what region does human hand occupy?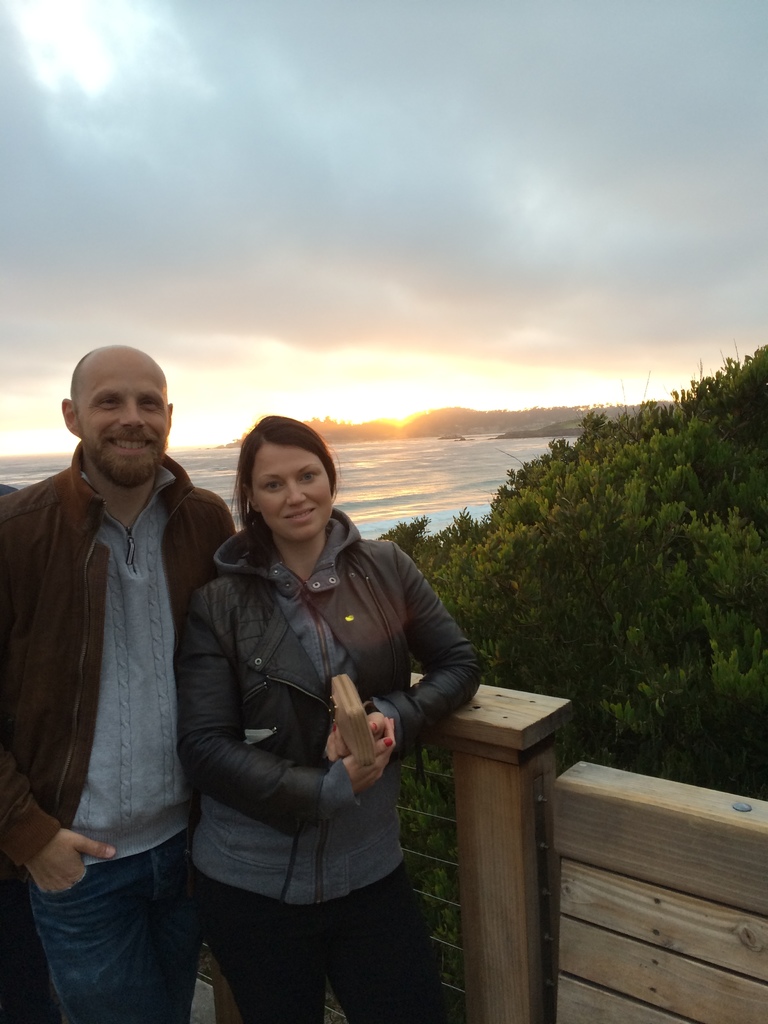
box=[24, 829, 118, 899].
